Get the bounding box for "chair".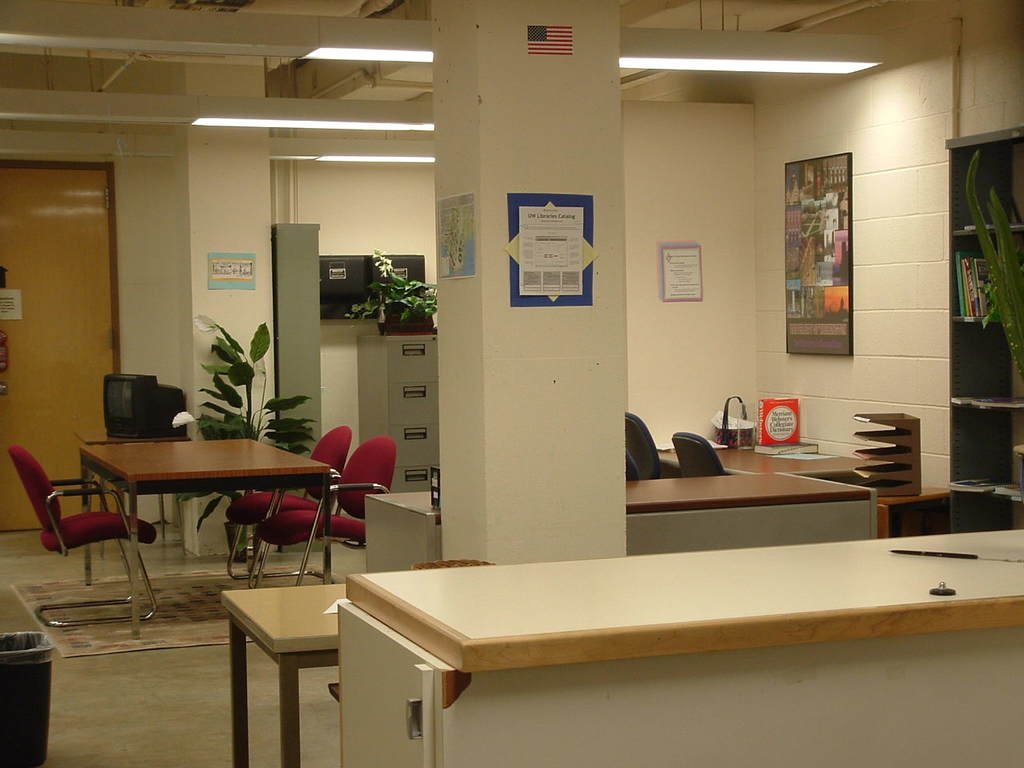
locate(626, 453, 638, 479).
